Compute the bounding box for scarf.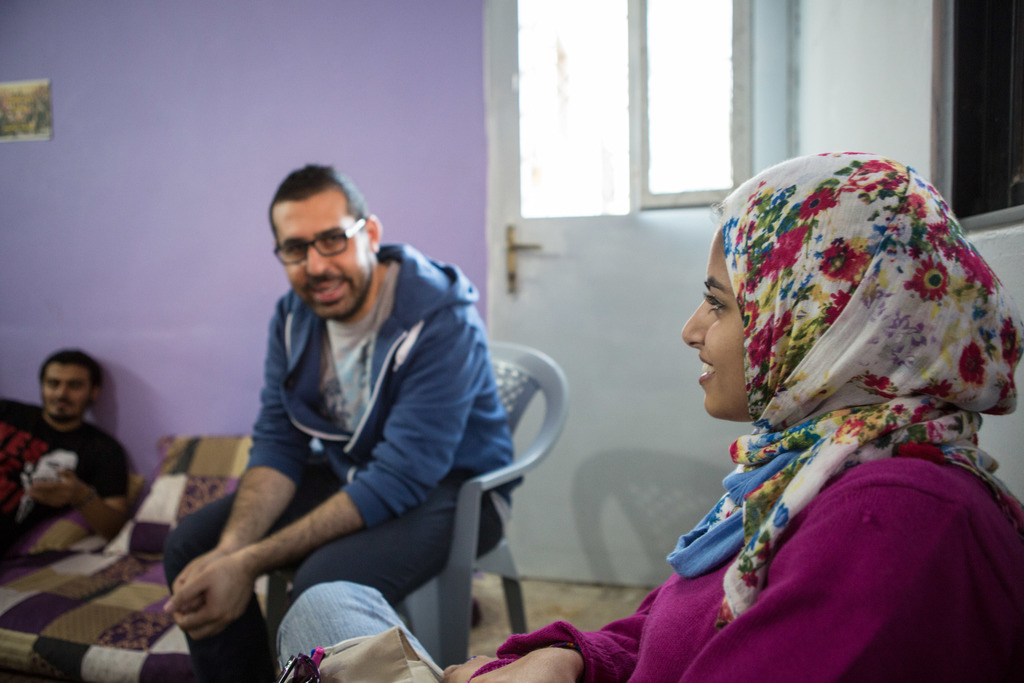
box(660, 147, 1023, 629).
